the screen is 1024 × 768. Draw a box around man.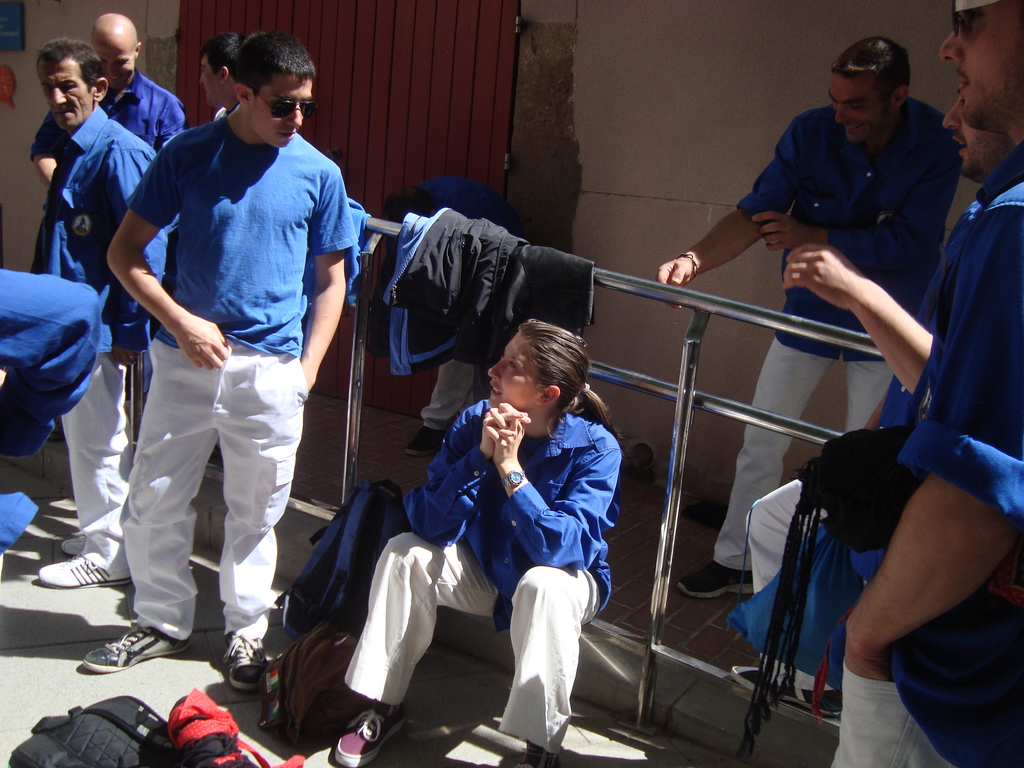
[646,31,957,598].
